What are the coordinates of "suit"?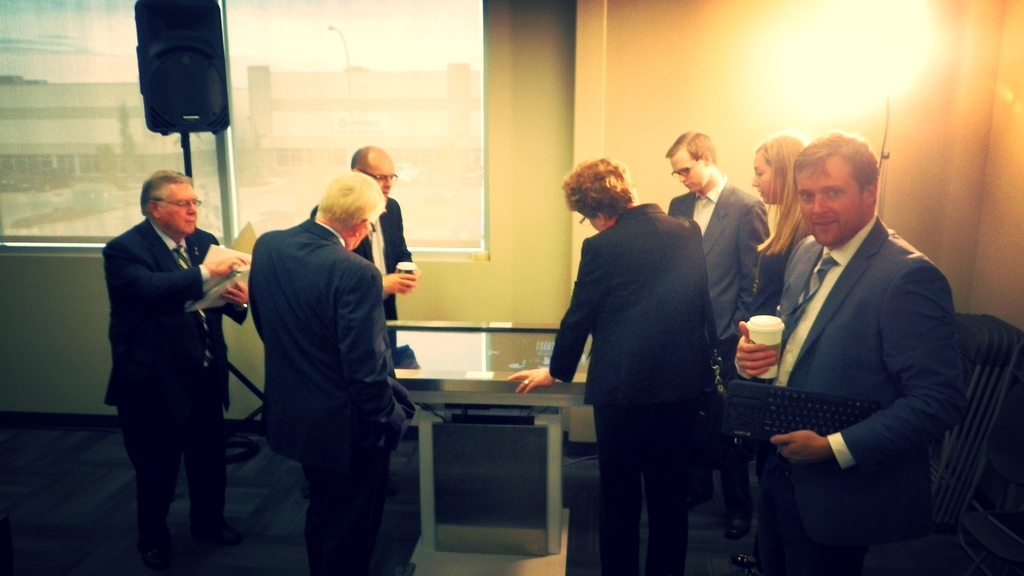
97/163/244/563.
